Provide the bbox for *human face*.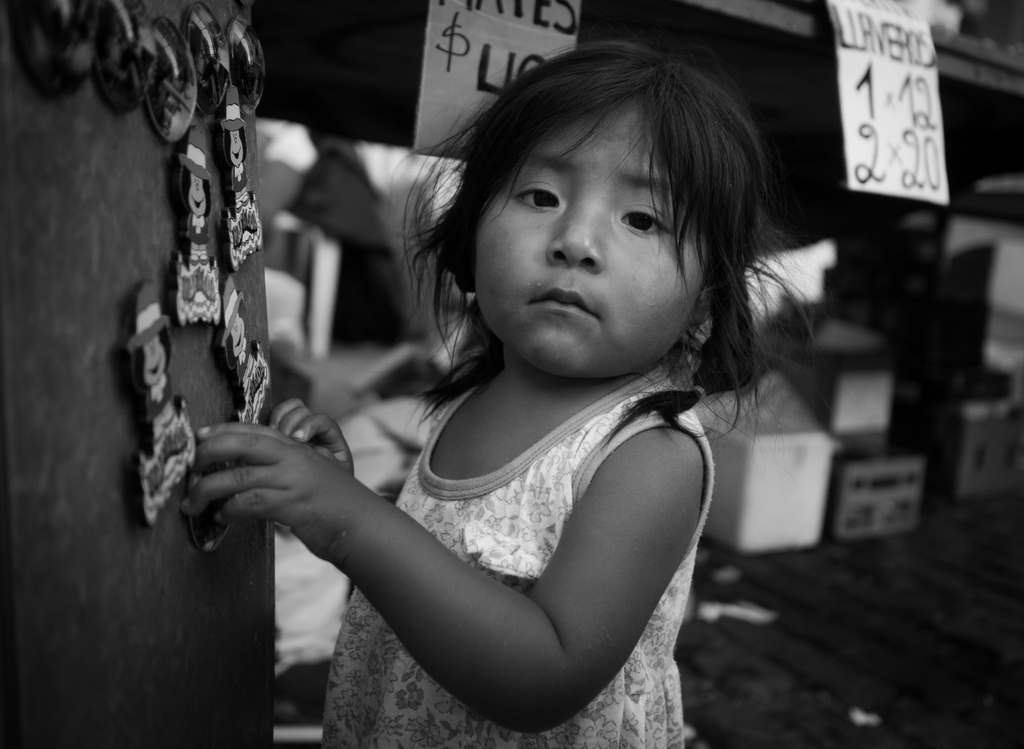
[469, 99, 696, 378].
